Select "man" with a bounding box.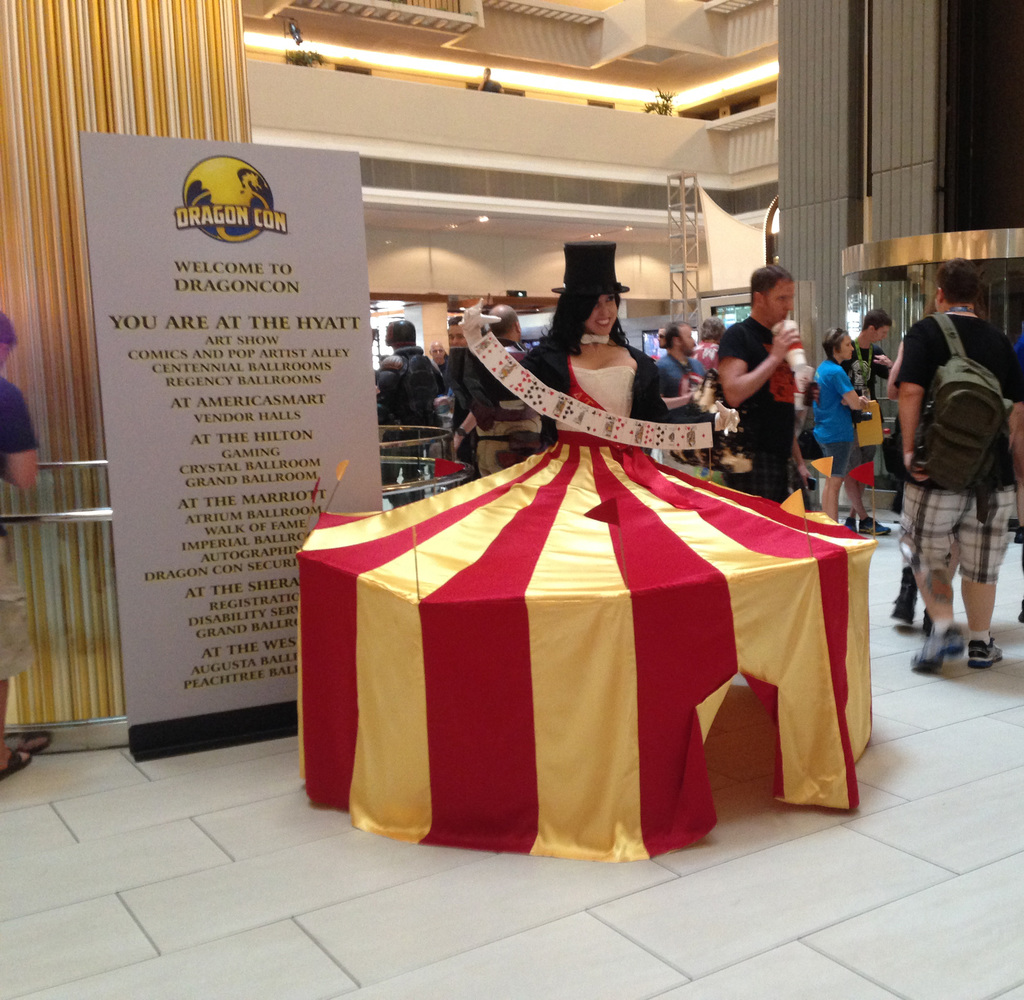
detection(451, 300, 545, 478).
